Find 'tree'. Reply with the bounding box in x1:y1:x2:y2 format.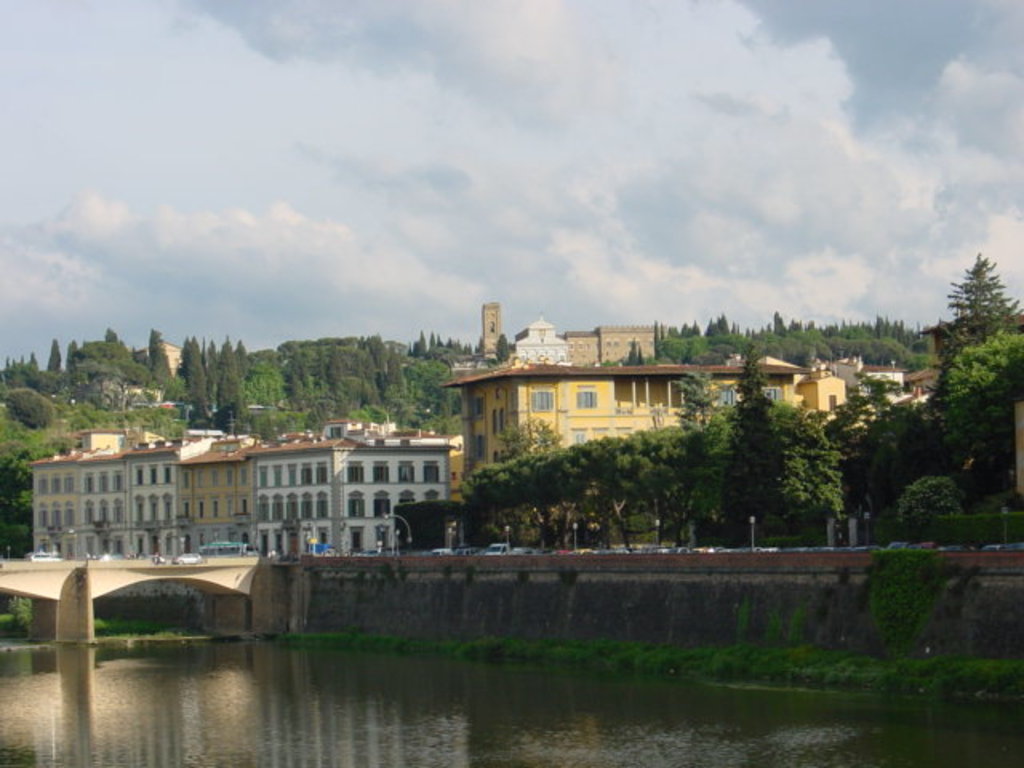
490:326:515:368.
